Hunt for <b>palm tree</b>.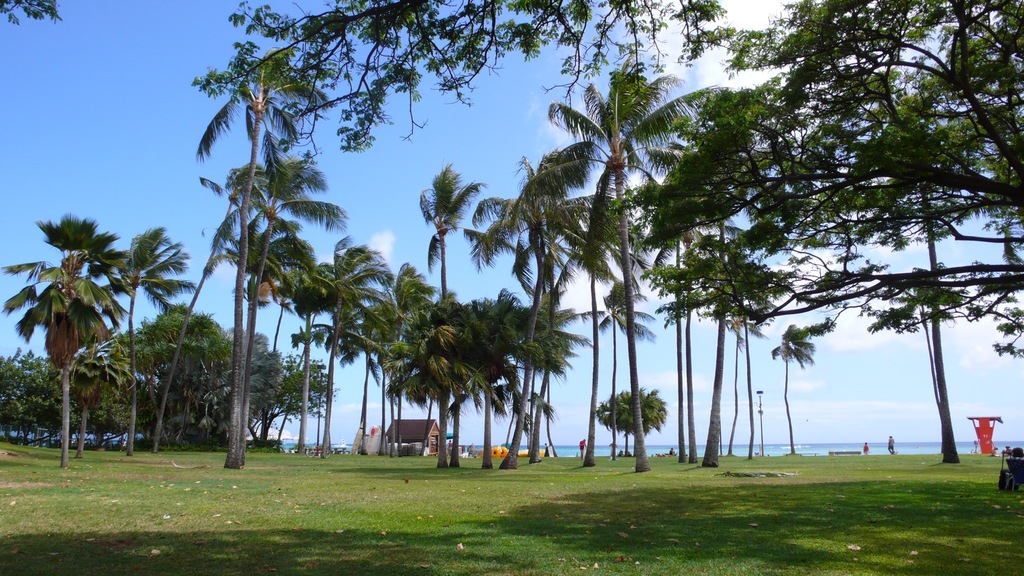
Hunted down at [x1=685, y1=93, x2=806, y2=294].
